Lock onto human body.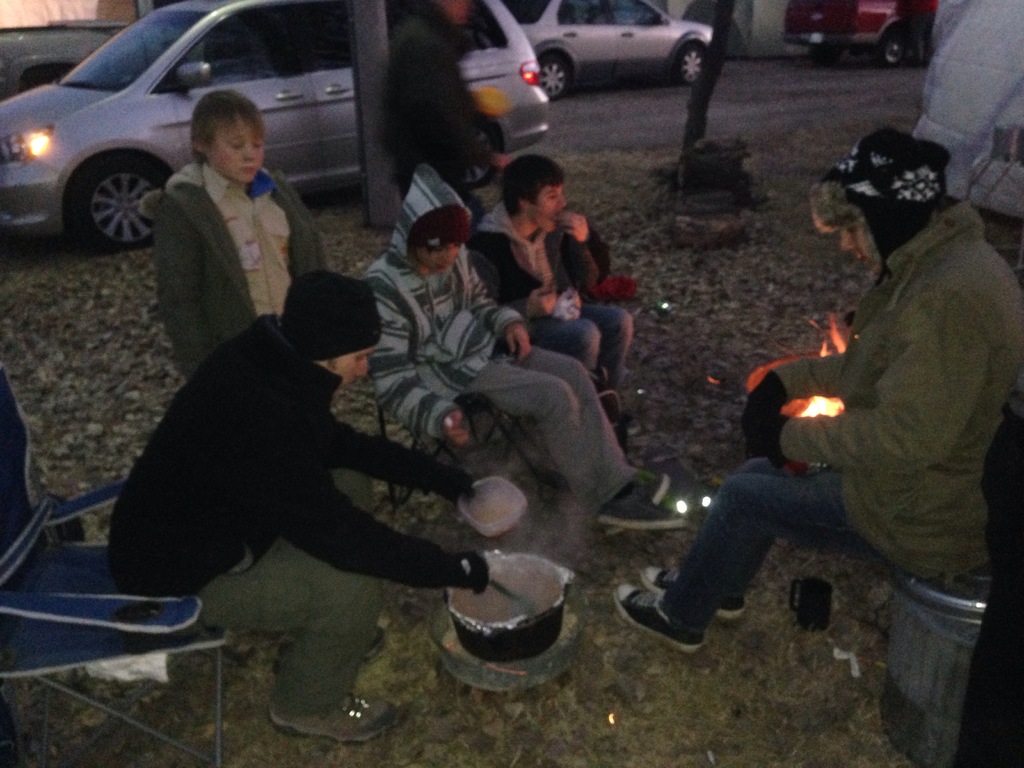
Locked: BBox(144, 82, 323, 378).
